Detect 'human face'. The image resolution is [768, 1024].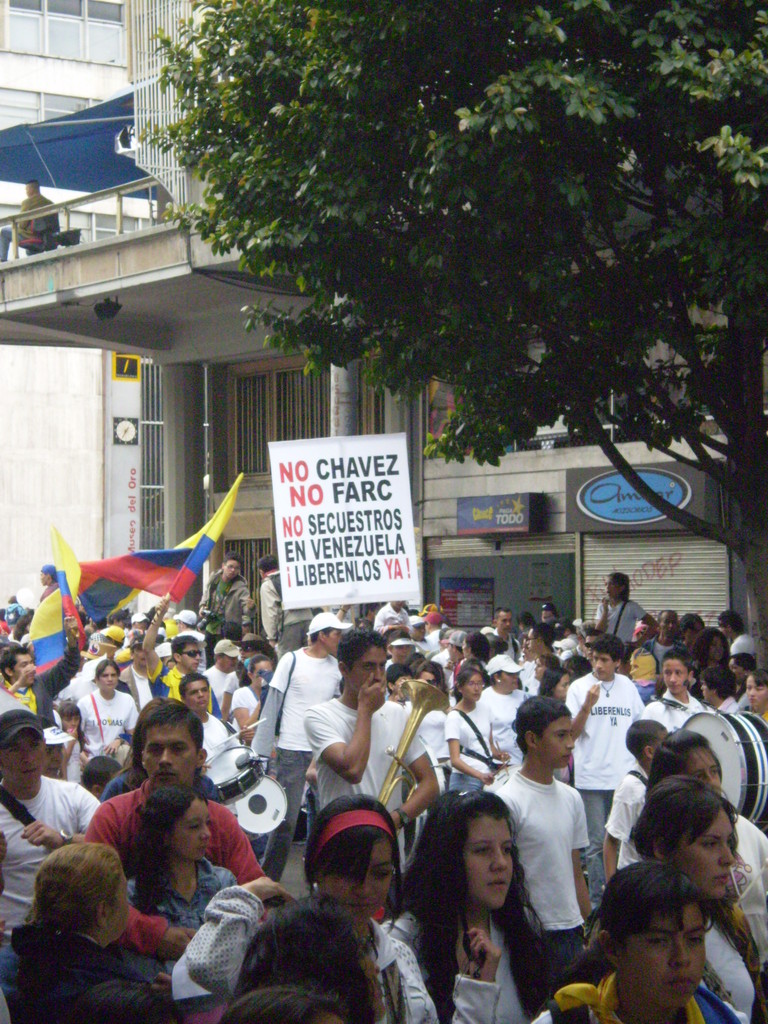
bbox(680, 746, 719, 787).
